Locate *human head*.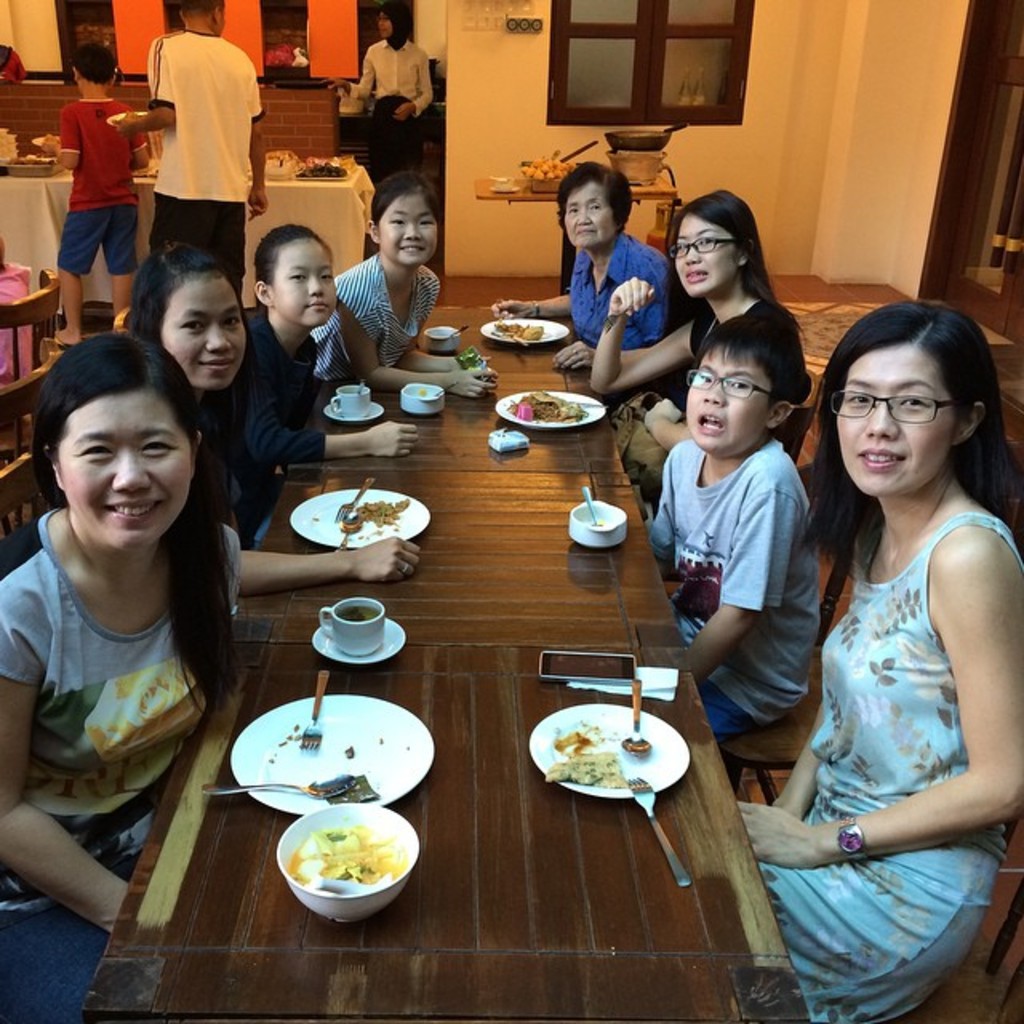
Bounding box: bbox=(174, 0, 232, 32).
